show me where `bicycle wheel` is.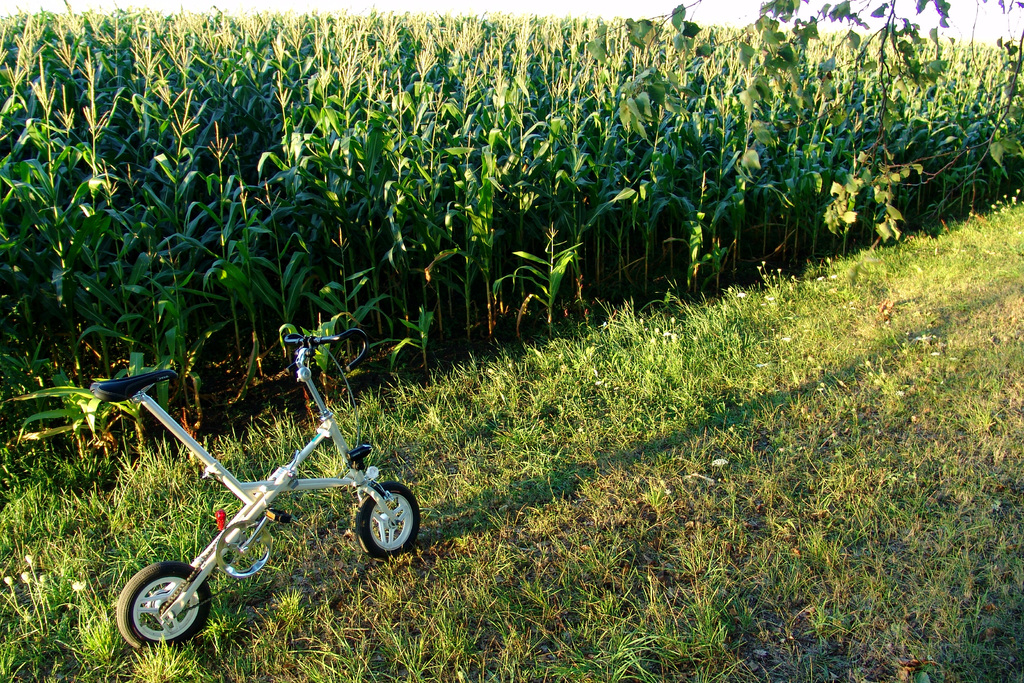
`bicycle wheel` is at (360, 484, 416, 554).
